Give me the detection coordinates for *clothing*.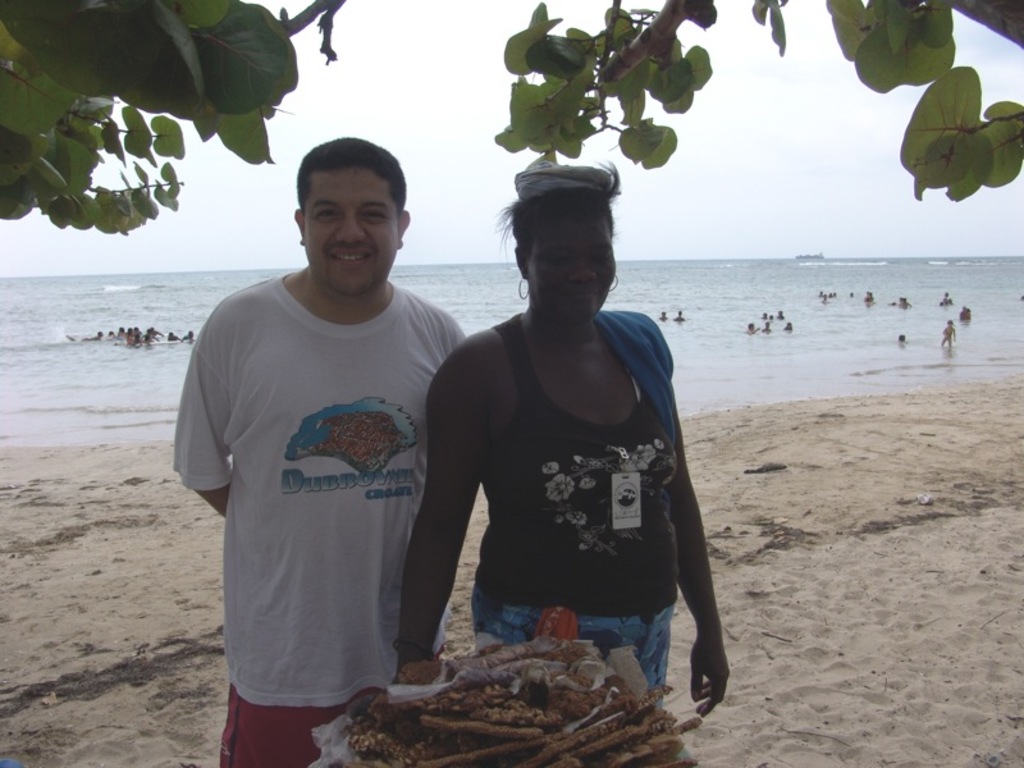
x1=178 y1=236 x2=457 y2=717.
